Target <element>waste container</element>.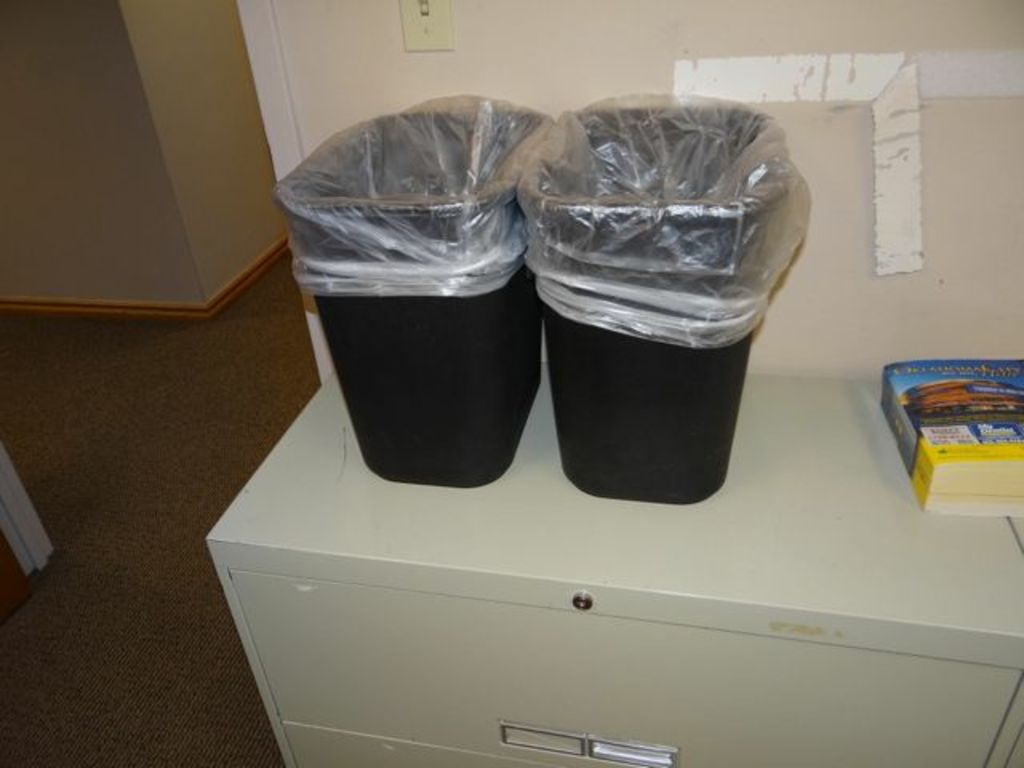
Target region: 269:107:555:486.
